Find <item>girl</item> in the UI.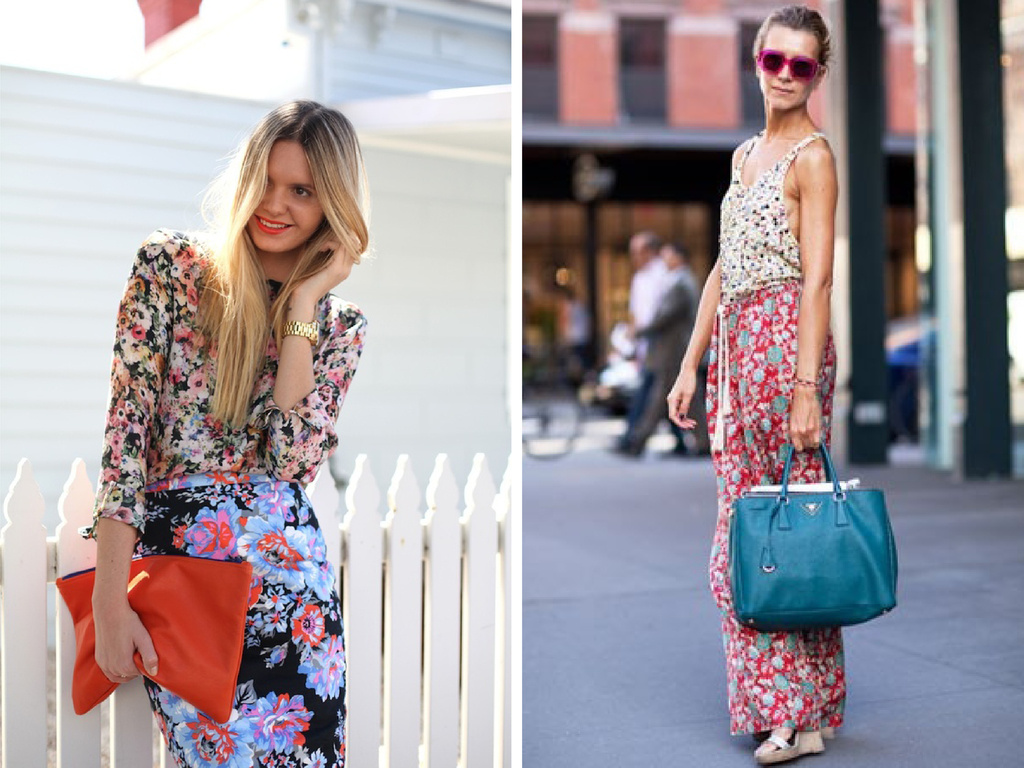
UI element at rect(85, 98, 376, 767).
